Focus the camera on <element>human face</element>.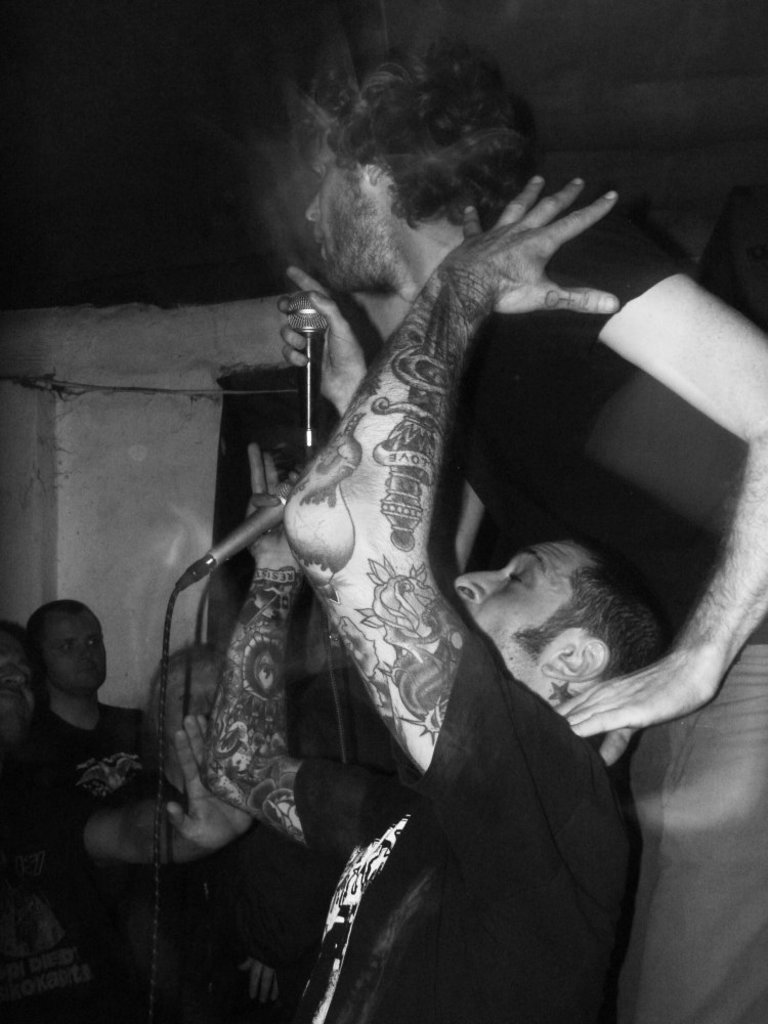
Focus region: 302,138,373,293.
